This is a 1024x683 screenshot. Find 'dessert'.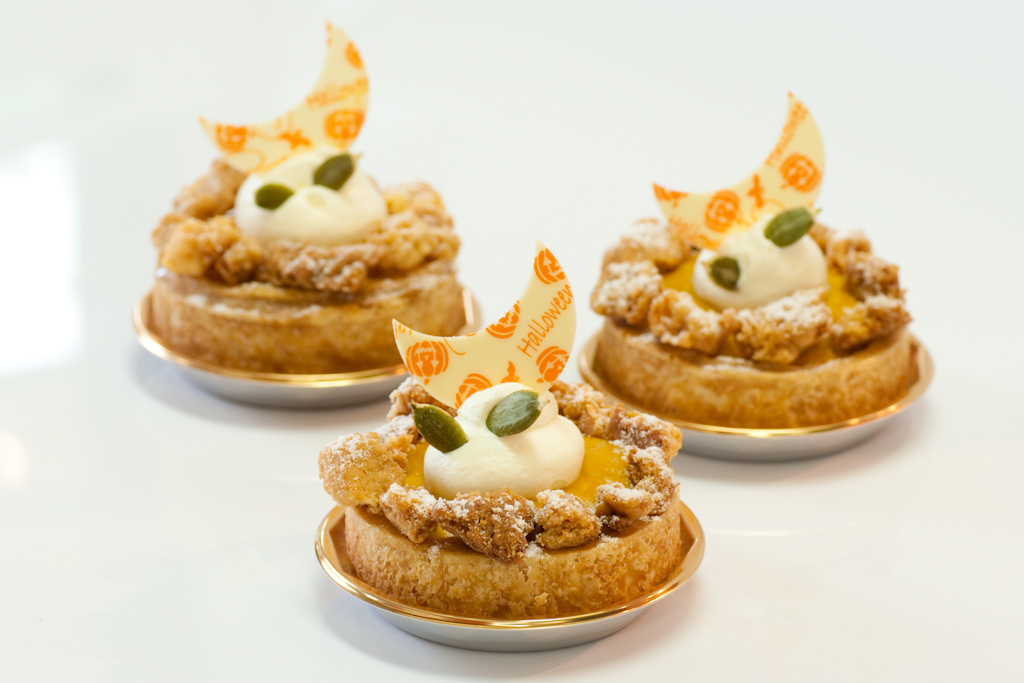
Bounding box: bbox=(148, 136, 457, 417).
